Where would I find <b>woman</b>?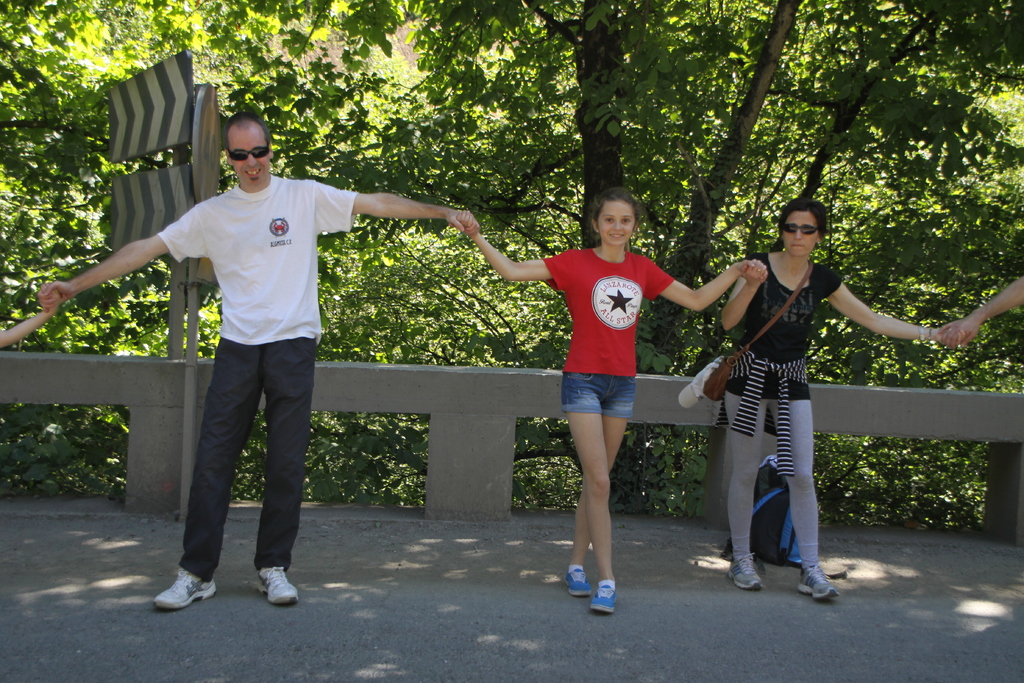
At x1=699, y1=205, x2=909, y2=606.
